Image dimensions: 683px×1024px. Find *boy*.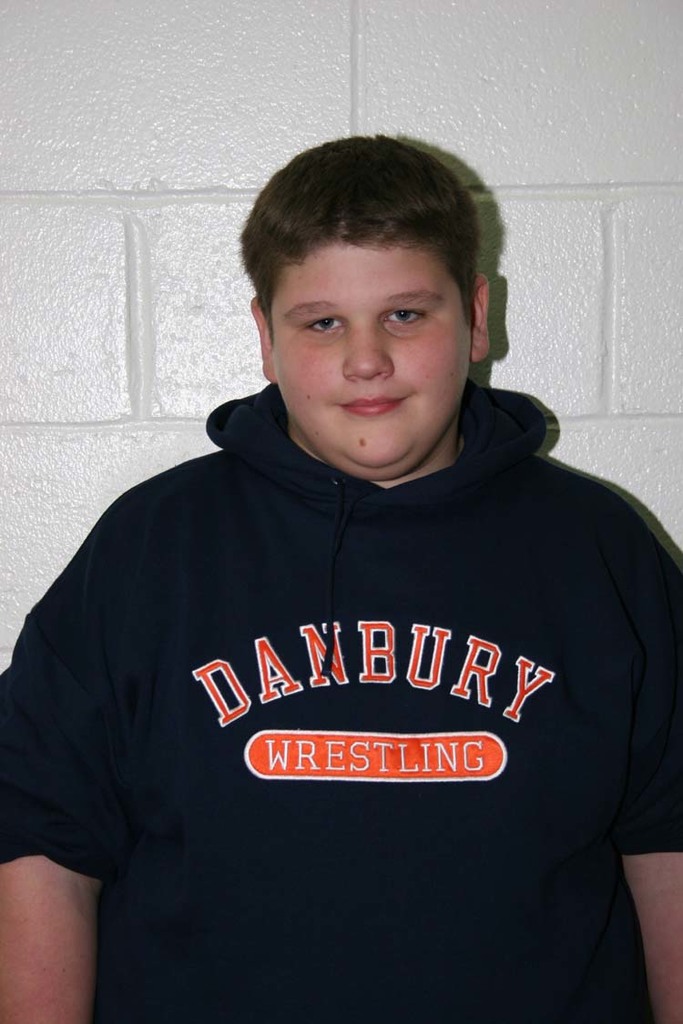
(x1=0, y1=132, x2=682, y2=1023).
